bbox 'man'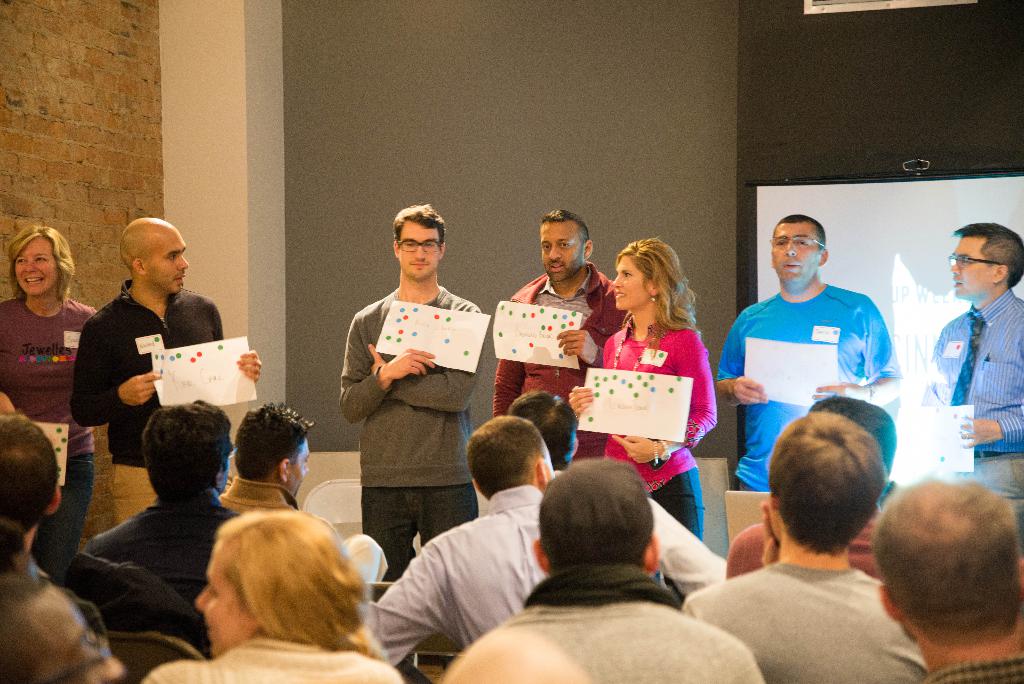
region(92, 396, 234, 594)
